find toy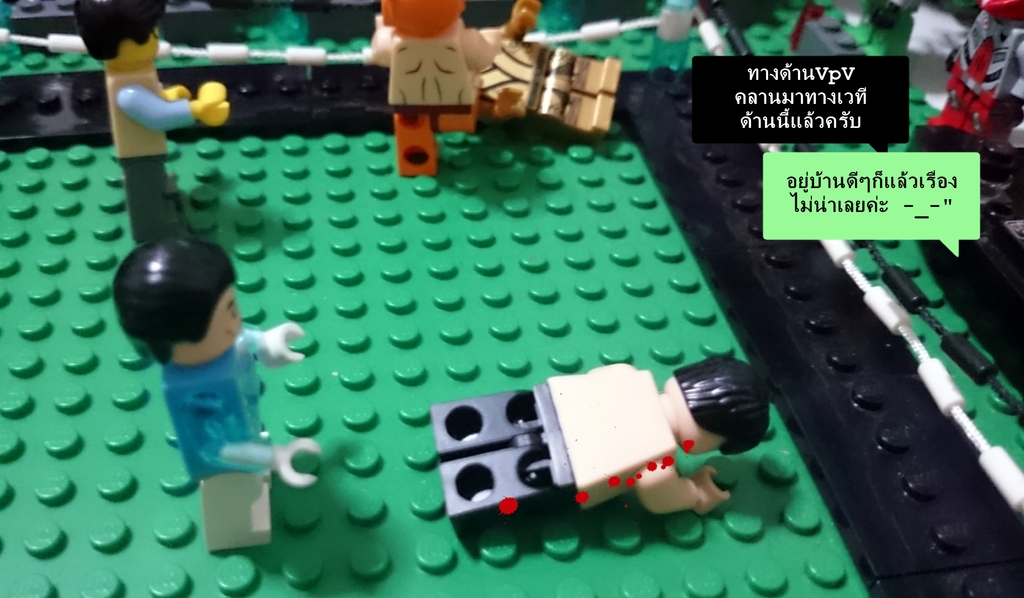
box=[452, 0, 611, 145]
